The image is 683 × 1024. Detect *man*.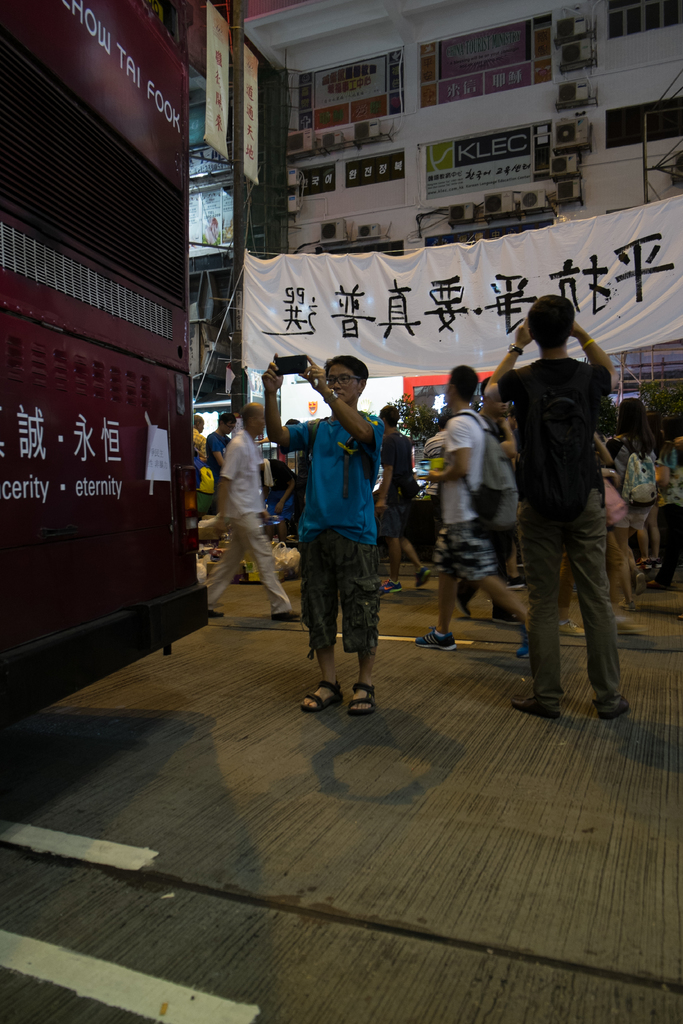
Detection: Rect(416, 388, 535, 651).
